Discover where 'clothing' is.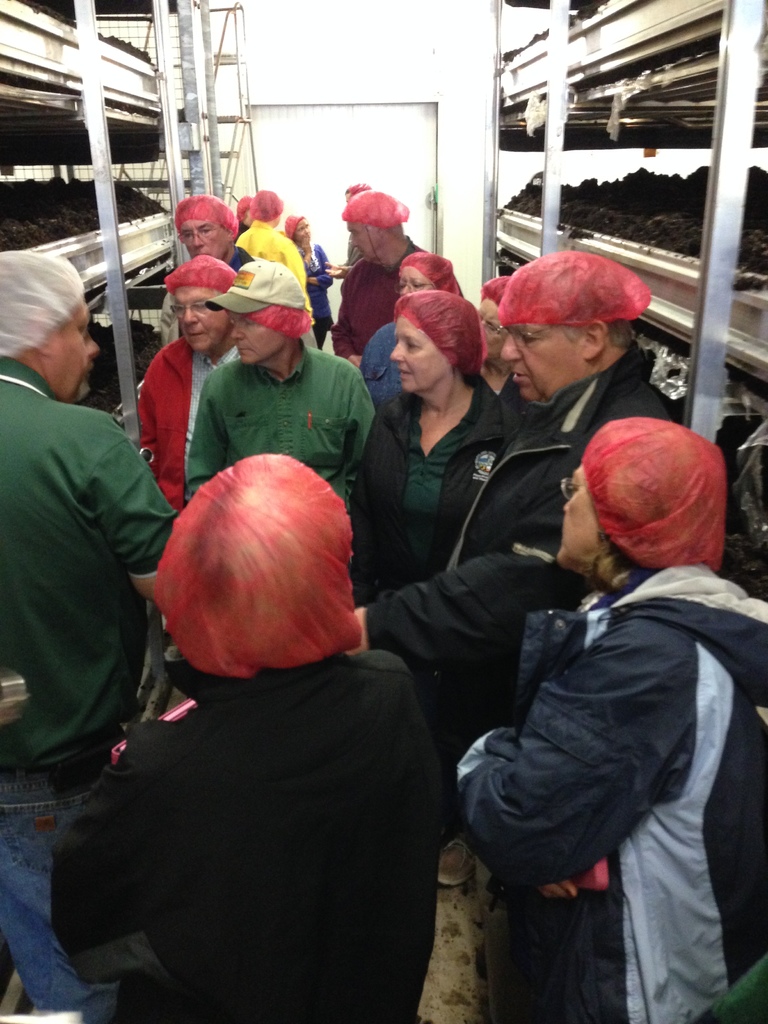
Discovered at locate(232, 218, 307, 286).
